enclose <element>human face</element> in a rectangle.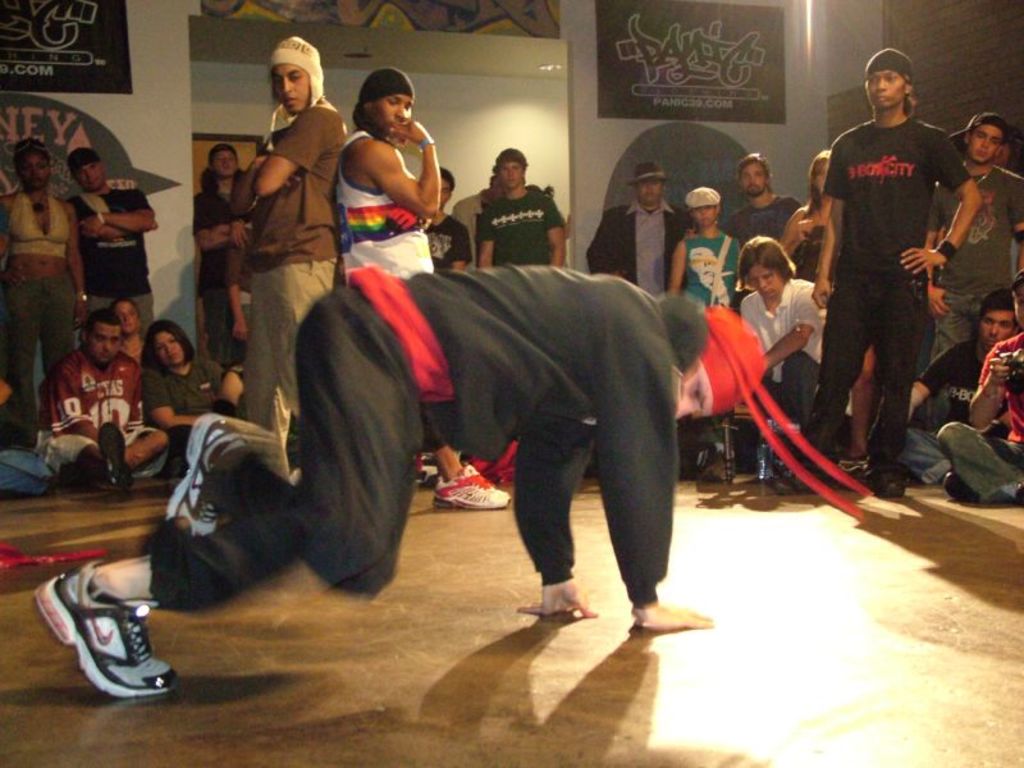
locate(977, 311, 1018, 353).
